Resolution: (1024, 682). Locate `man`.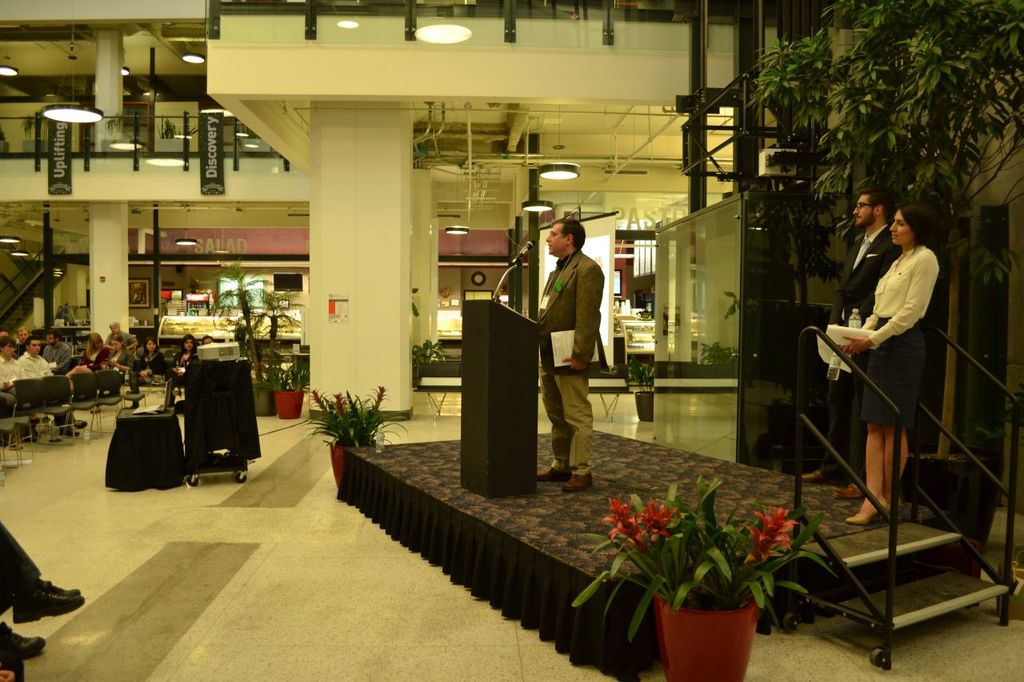
x1=0 y1=333 x2=34 y2=445.
